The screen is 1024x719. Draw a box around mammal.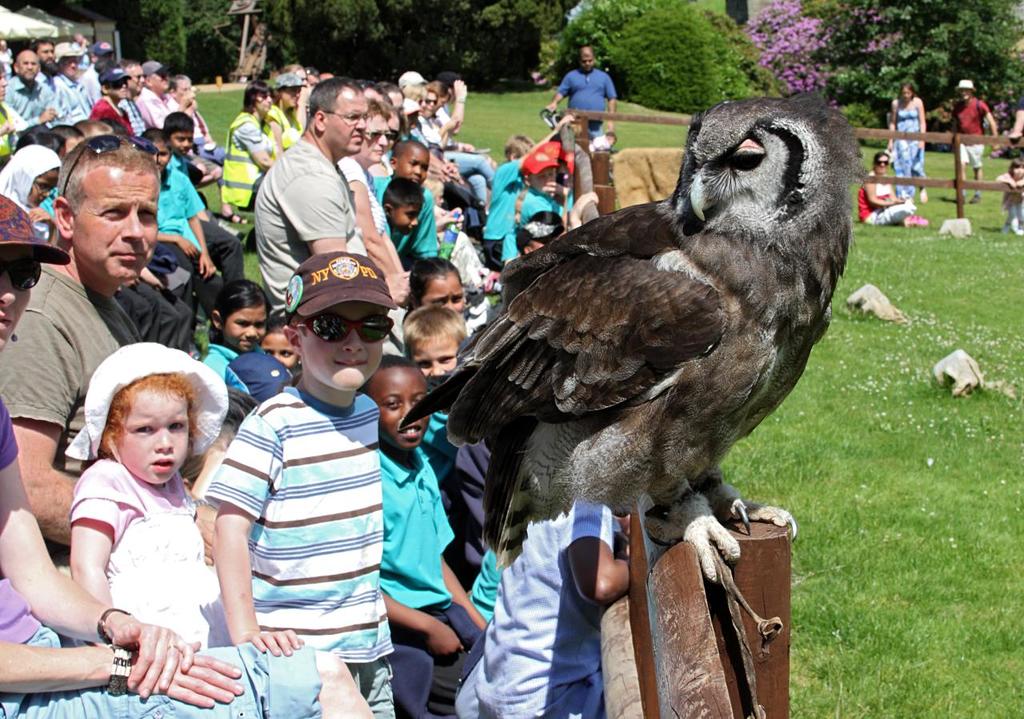
131, 57, 199, 130.
